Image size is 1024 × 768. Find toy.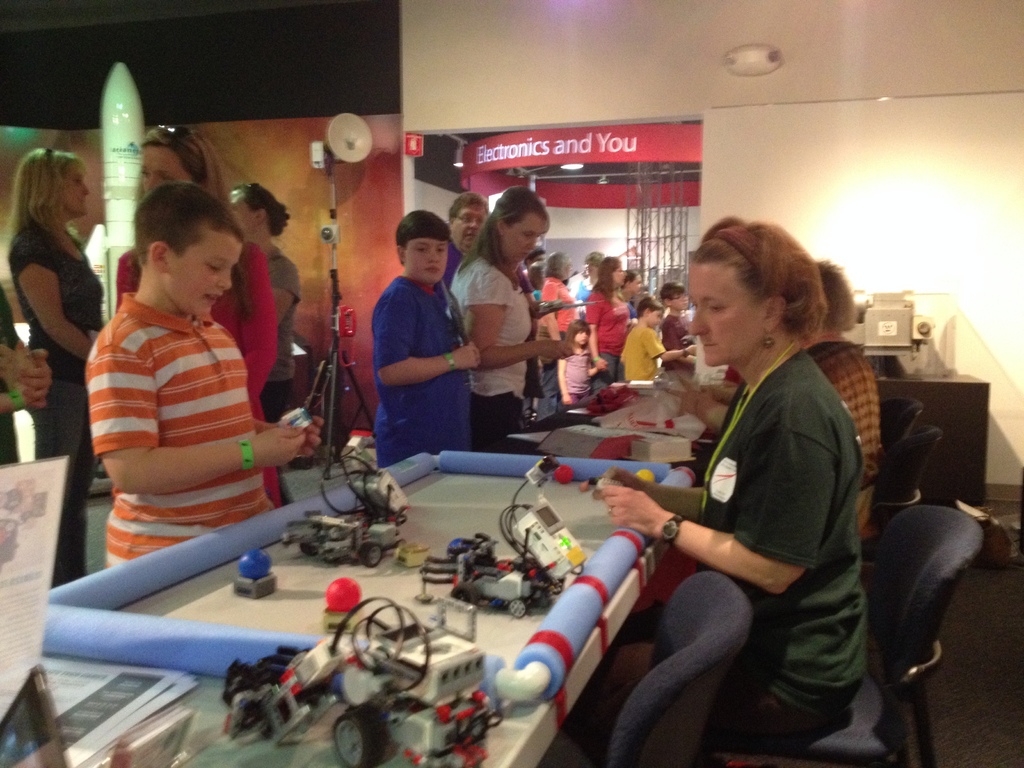
x1=280, y1=436, x2=420, y2=563.
